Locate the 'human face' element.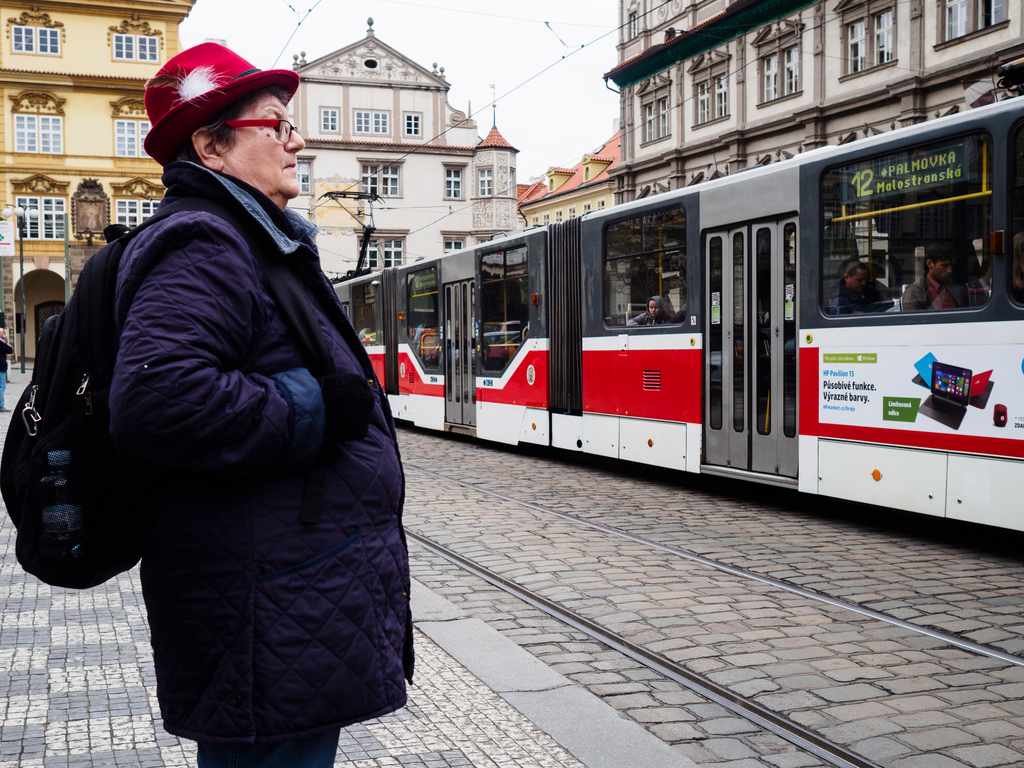
Element bbox: {"x1": 647, "y1": 301, "x2": 657, "y2": 316}.
